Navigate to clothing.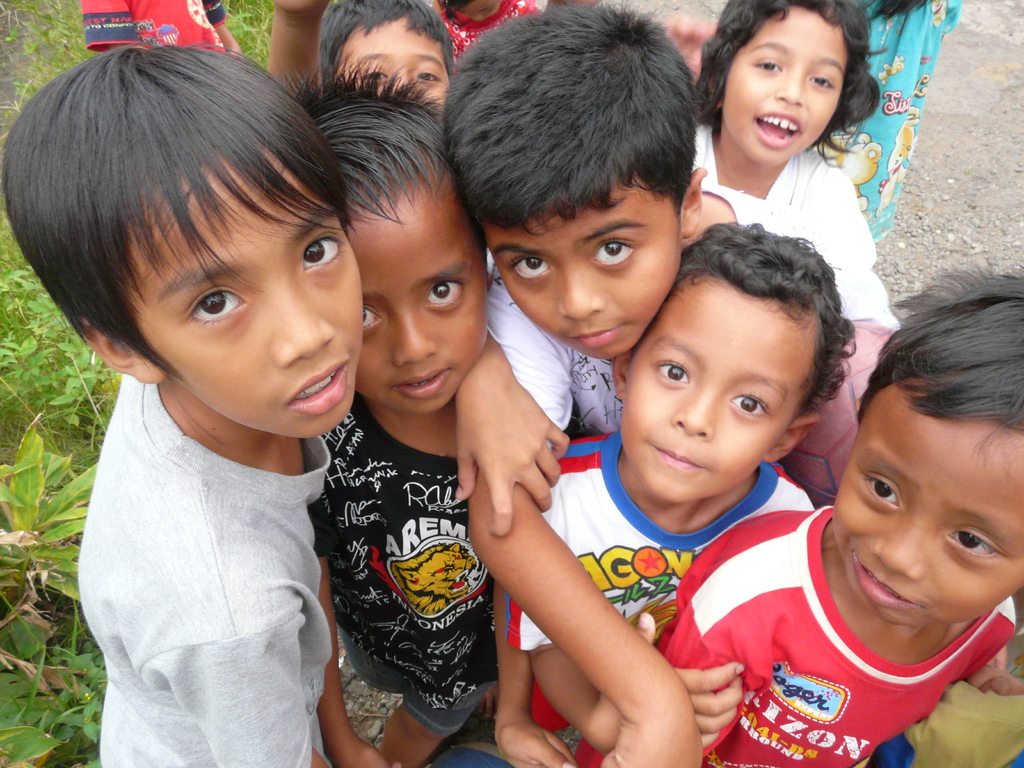
Navigation target: bbox=[695, 124, 900, 328].
